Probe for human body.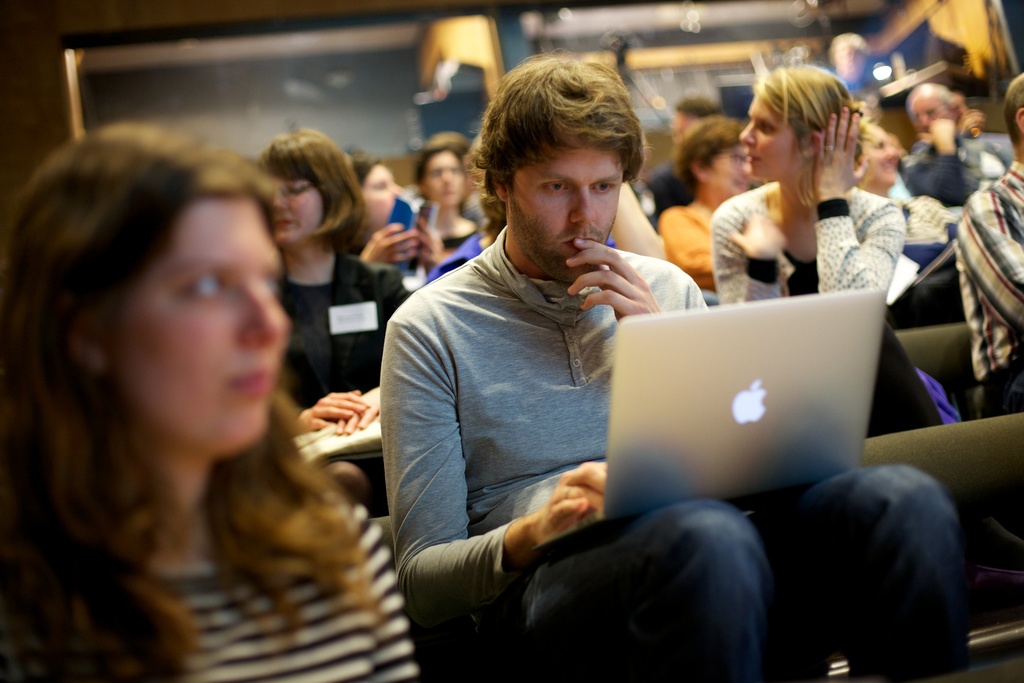
Probe result: 375:224:971:682.
